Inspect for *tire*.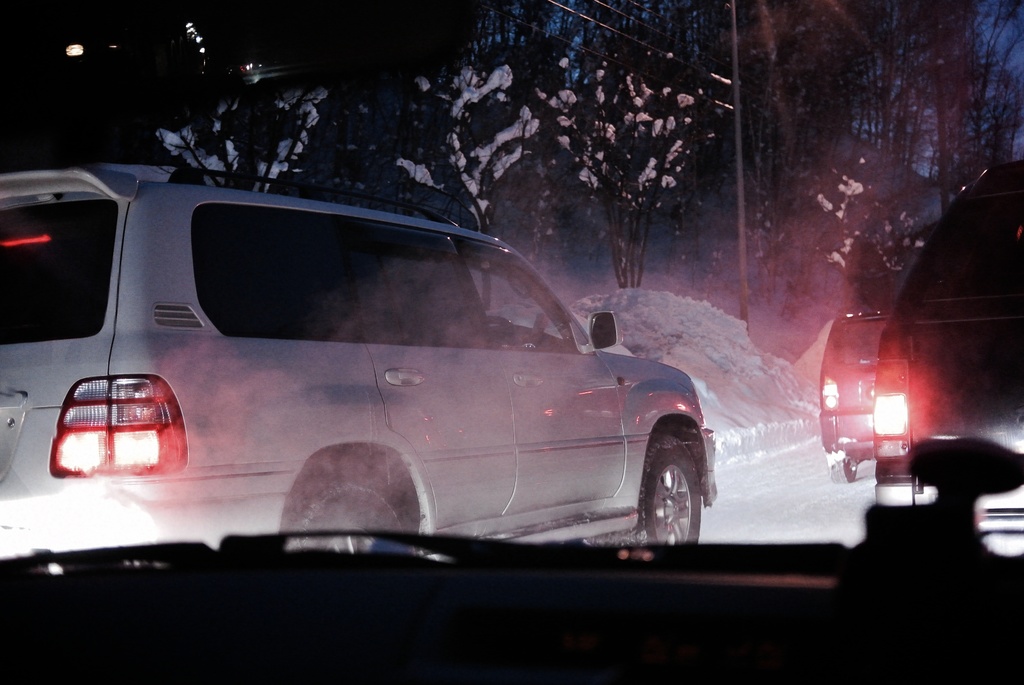
Inspection: 824, 457, 863, 484.
